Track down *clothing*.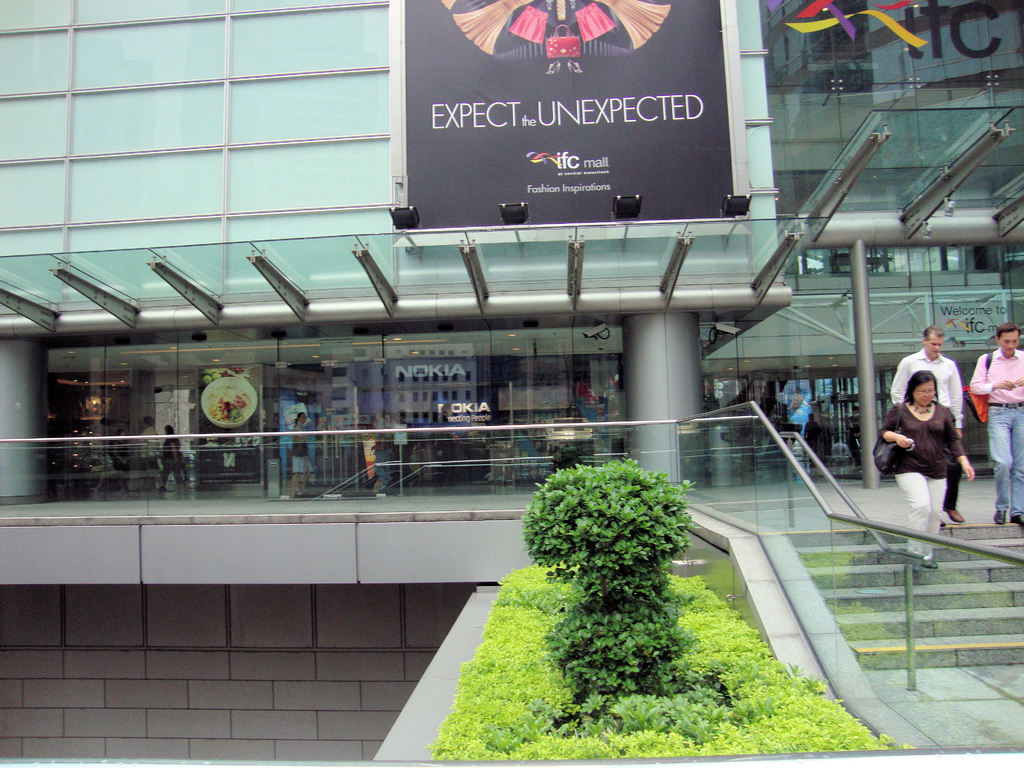
Tracked to bbox=(884, 346, 973, 514).
